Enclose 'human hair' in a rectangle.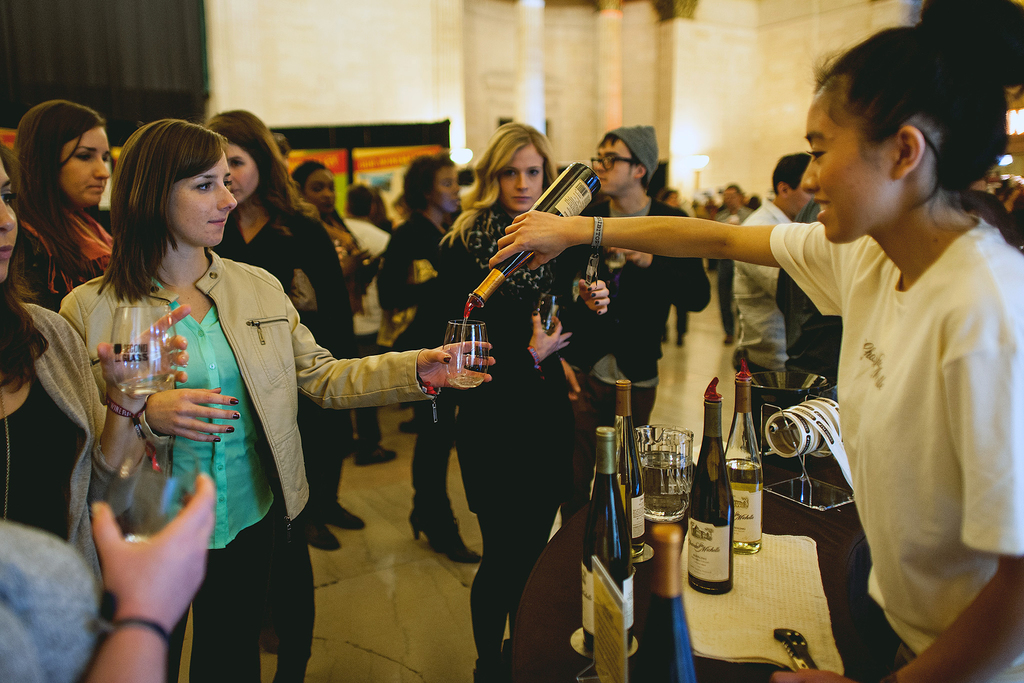
<box>348,180,375,217</box>.
